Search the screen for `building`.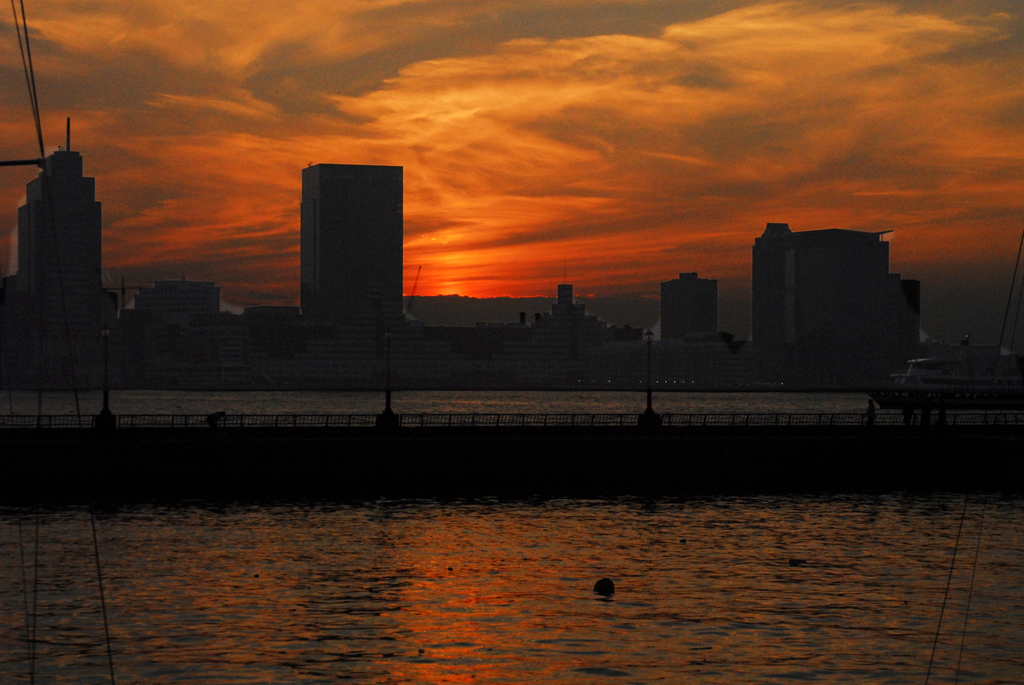
Found at [left=16, top=151, right=100, bottom=347].
